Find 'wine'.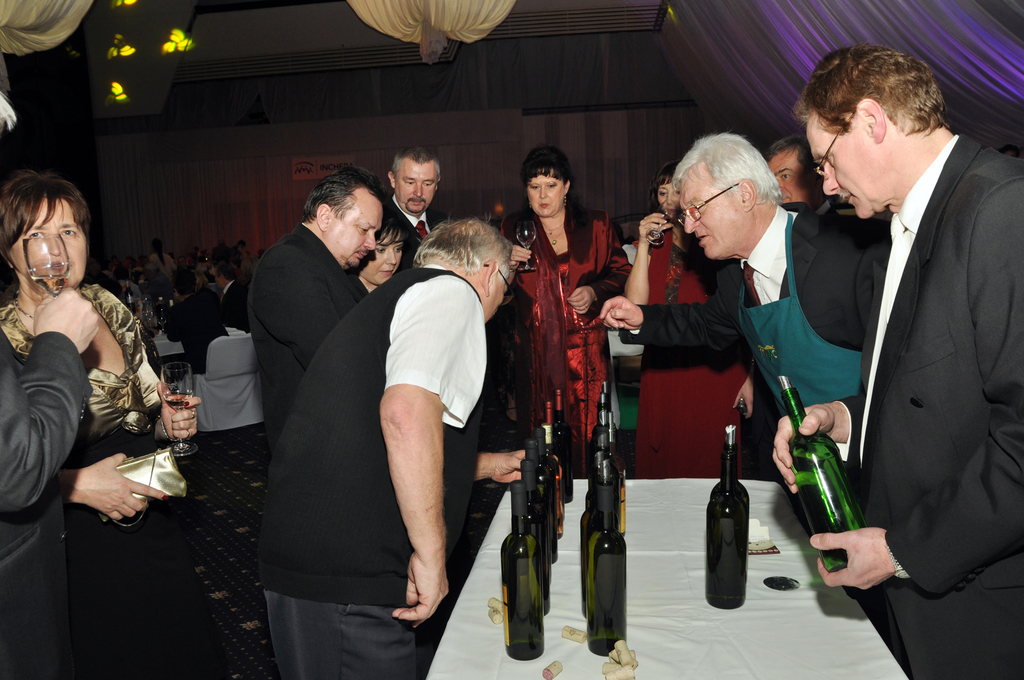
[542,401,568,501].
